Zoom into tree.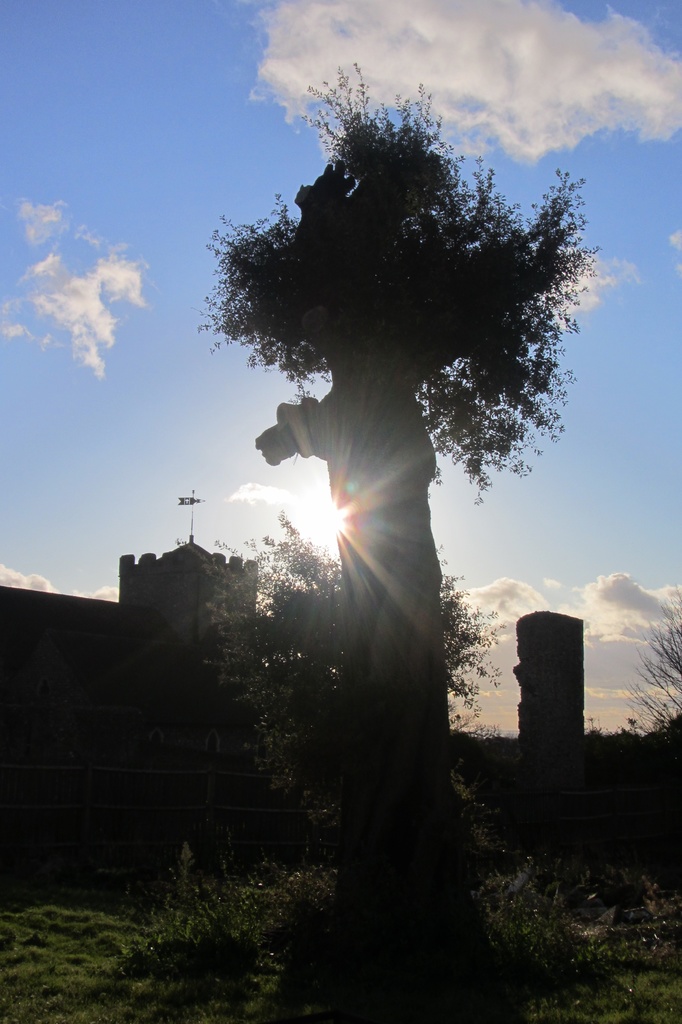
Zoom target: [203, 63, 605, 508].
